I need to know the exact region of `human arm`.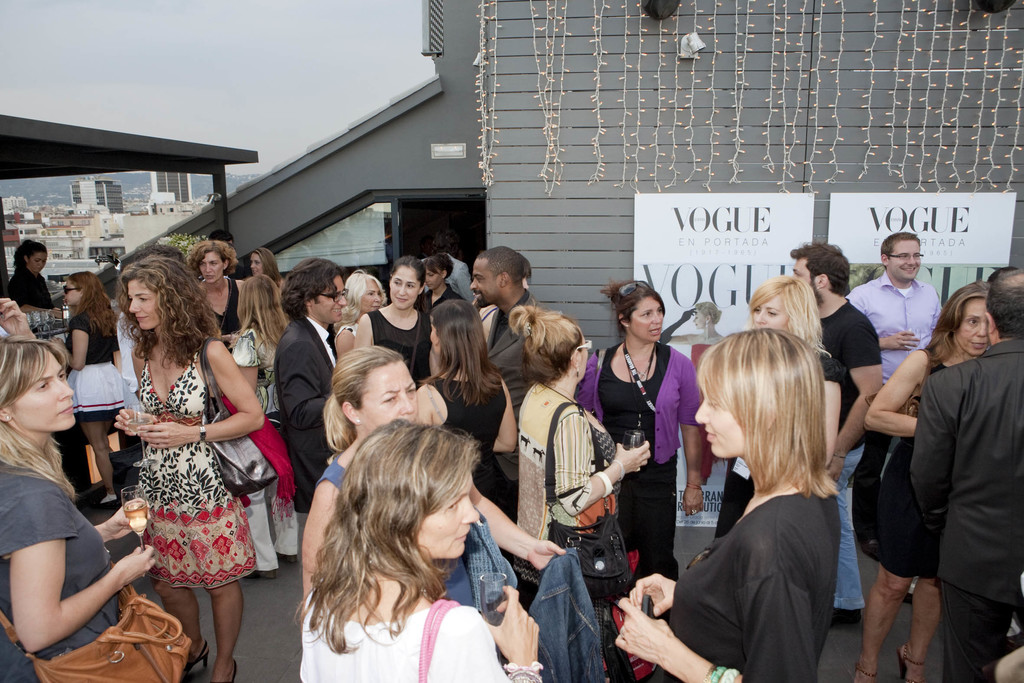
Region: [678,356,707,518].
